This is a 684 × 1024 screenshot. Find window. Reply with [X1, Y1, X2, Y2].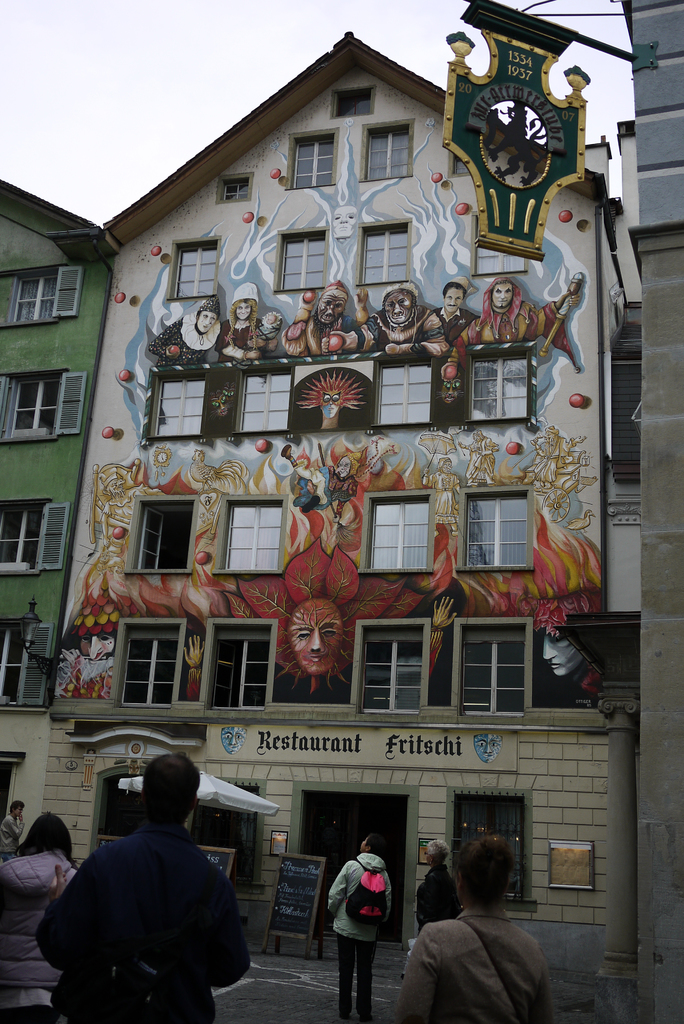
[149, 369, 204, 444].
